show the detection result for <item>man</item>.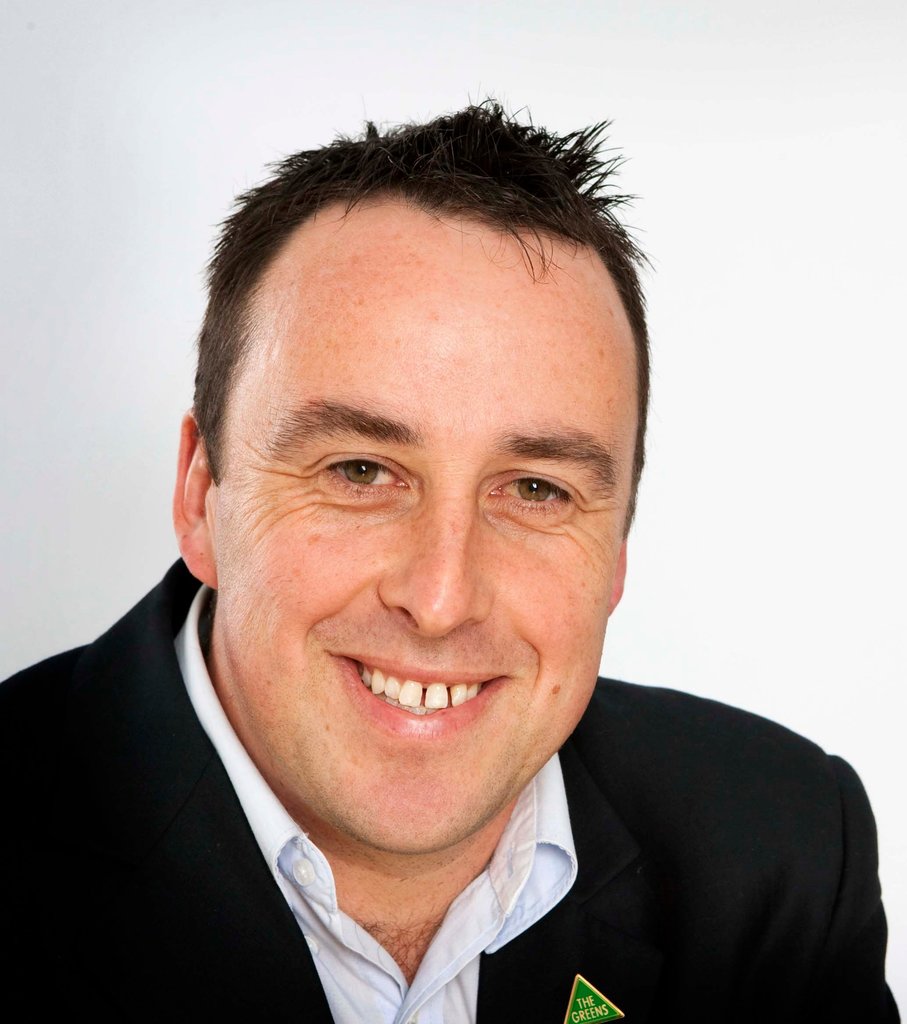
{"left": 0, "top": 98, "right": 906, "bottom": 1023}.
